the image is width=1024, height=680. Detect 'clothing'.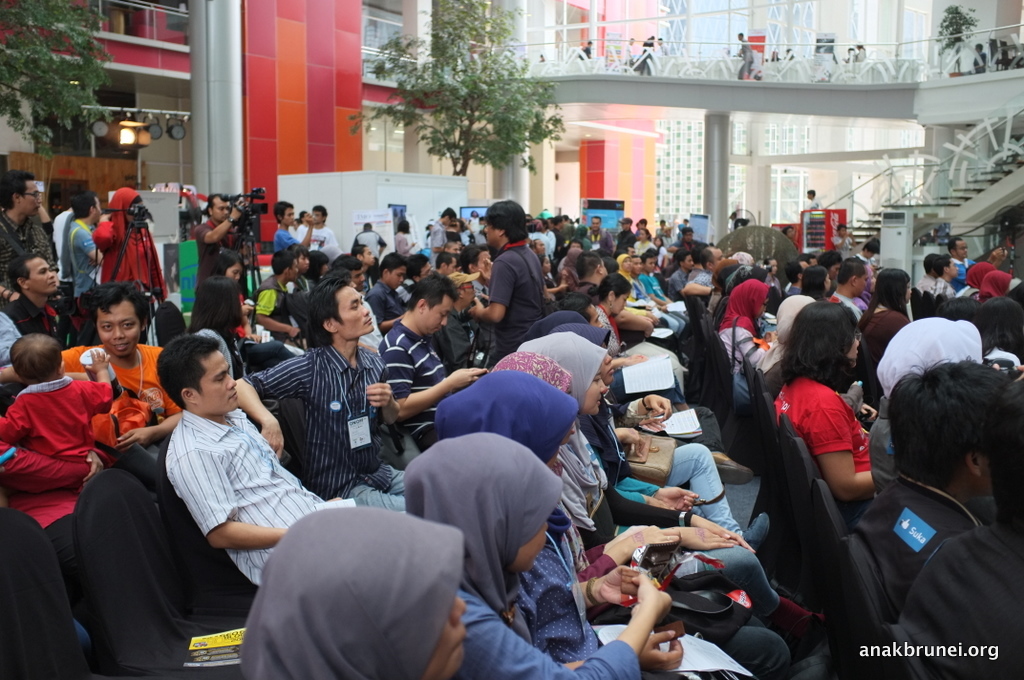
Detection: bbox=[175, 397, 325, 586].
